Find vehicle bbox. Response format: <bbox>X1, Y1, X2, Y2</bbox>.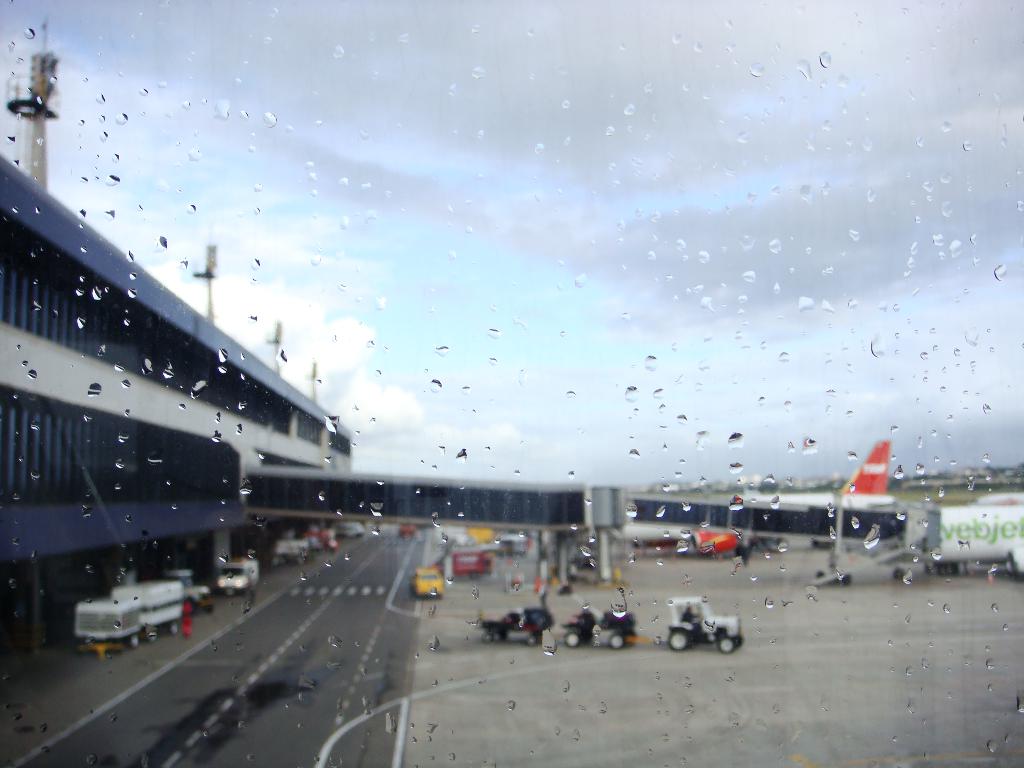
<bbox>208, 557, 258, 595</bbox>.
